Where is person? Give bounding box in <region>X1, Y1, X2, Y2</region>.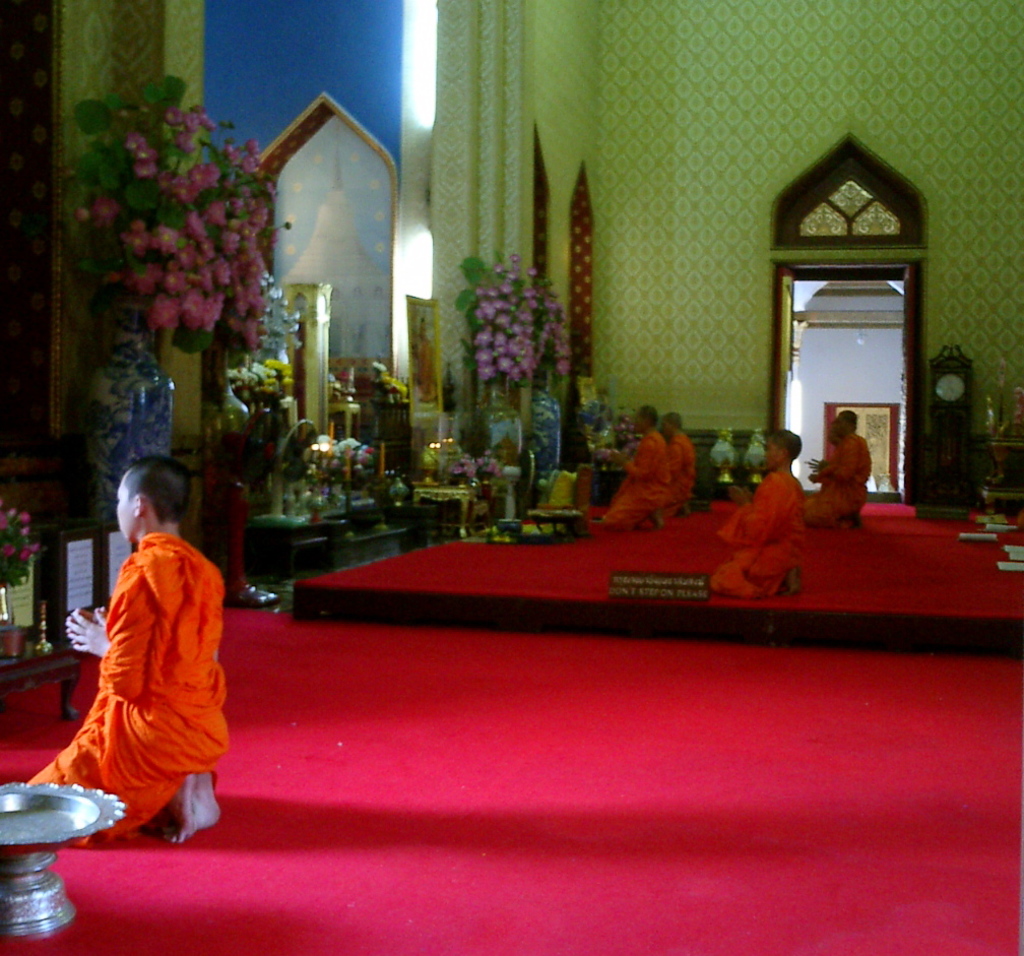
<region>710, 427, 804, 606</region>.
